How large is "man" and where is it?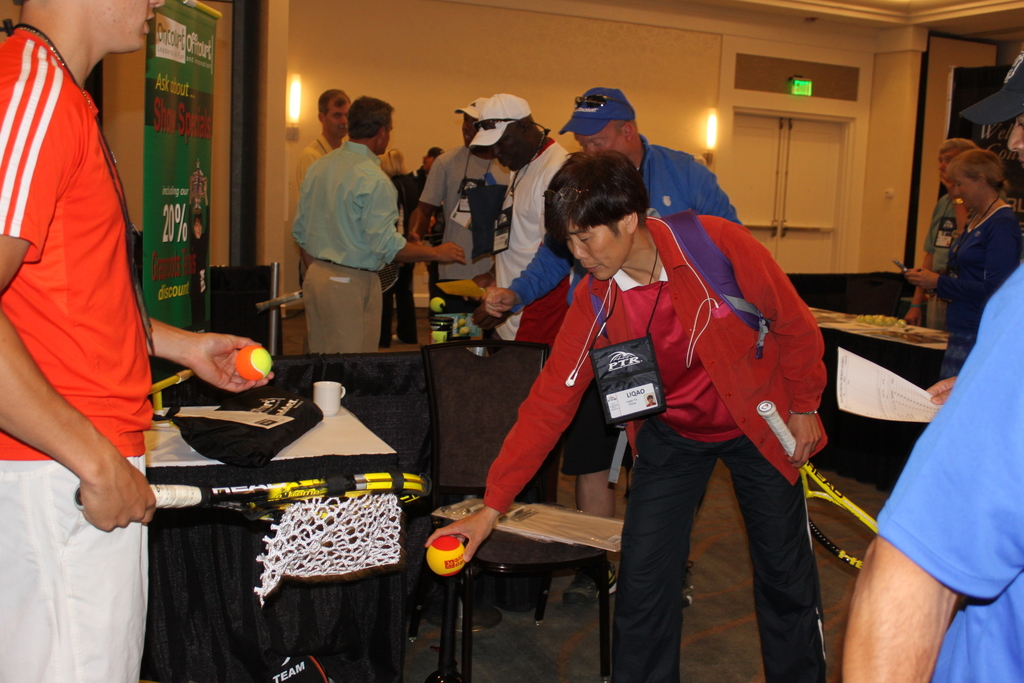
Bounding box: 436,90,580,356.
